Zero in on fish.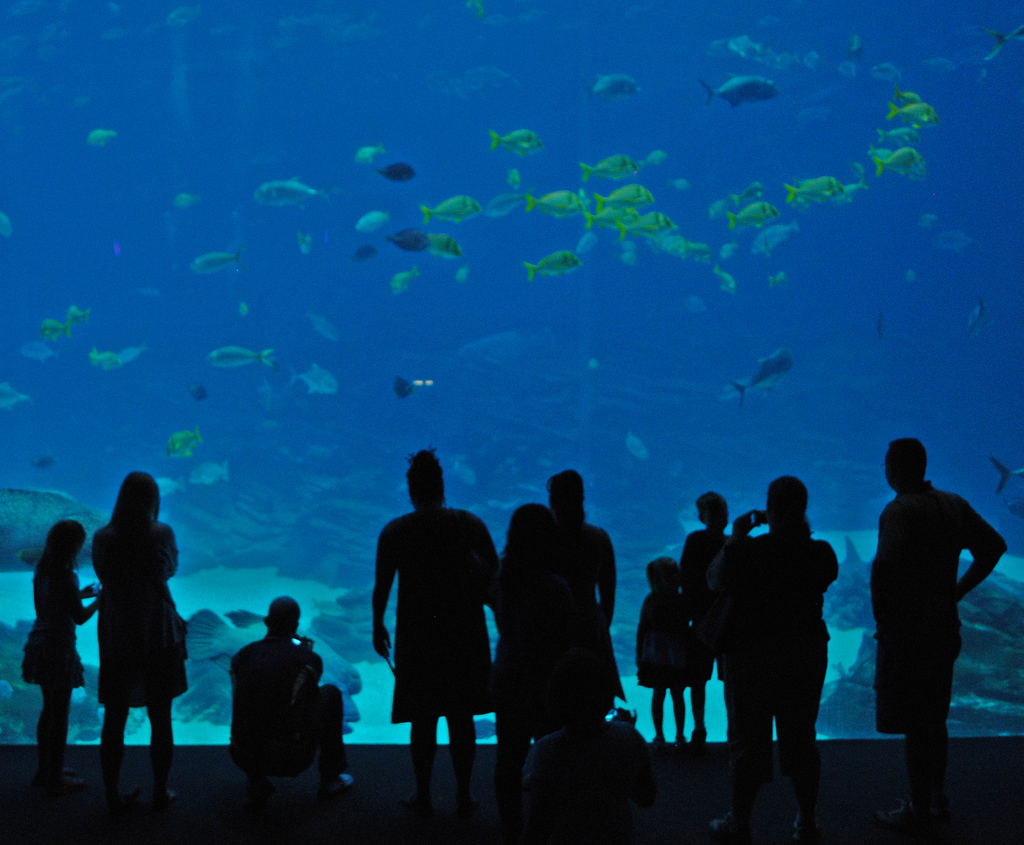
Zeroed in: BBox(728, 195, 778, 227).
